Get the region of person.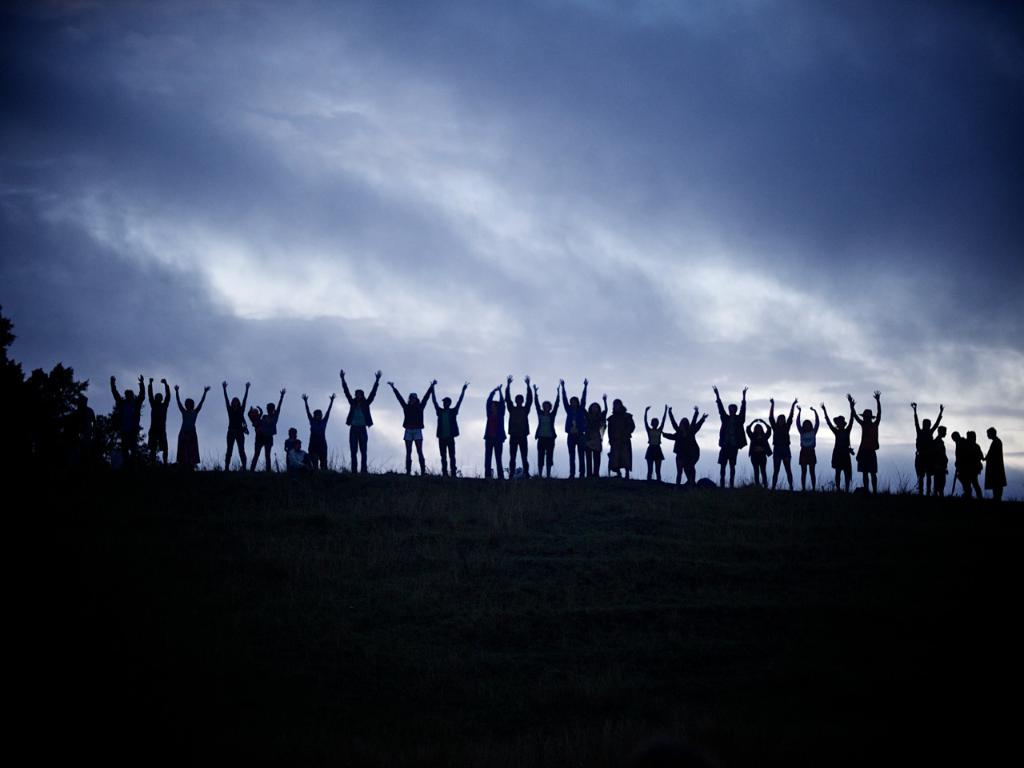
[252,386,280,442].
